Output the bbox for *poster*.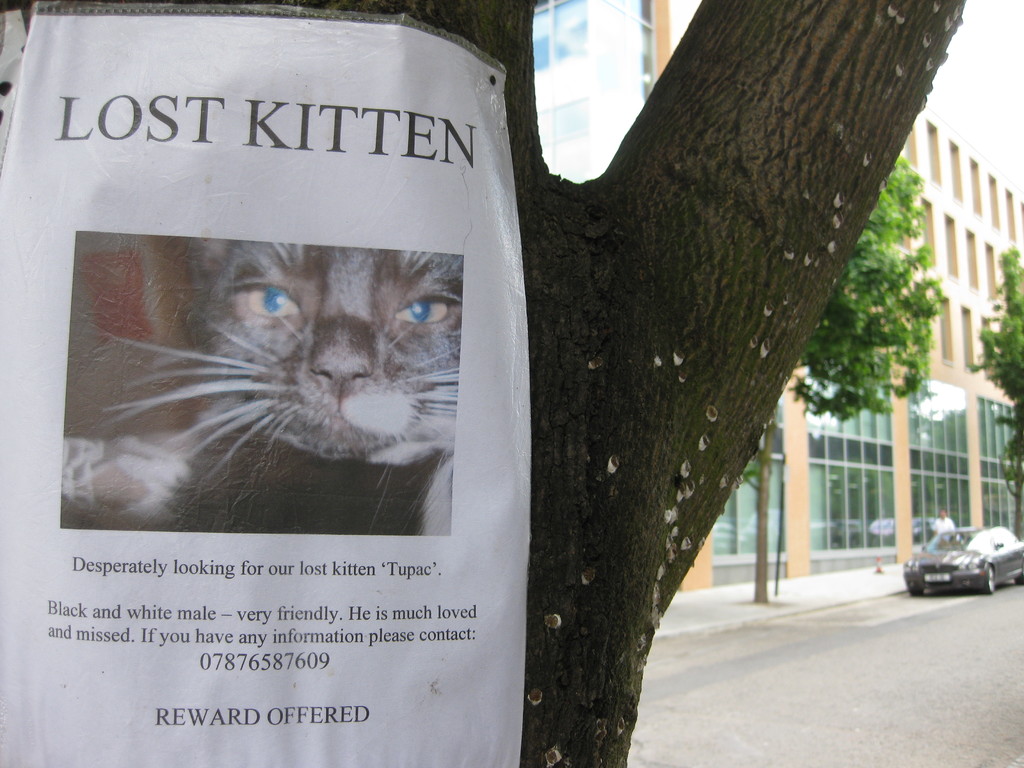
(left=0, top=0, right=523, bottom=767).
